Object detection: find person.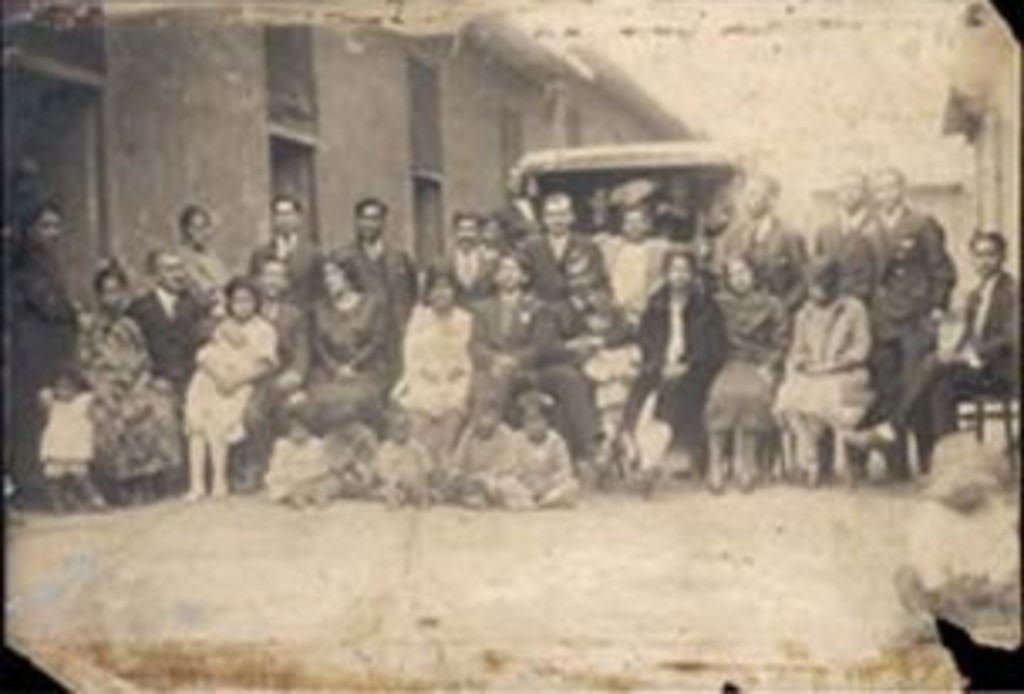
pyautogui.locateOnScreen(438, 387, 519, 502).
